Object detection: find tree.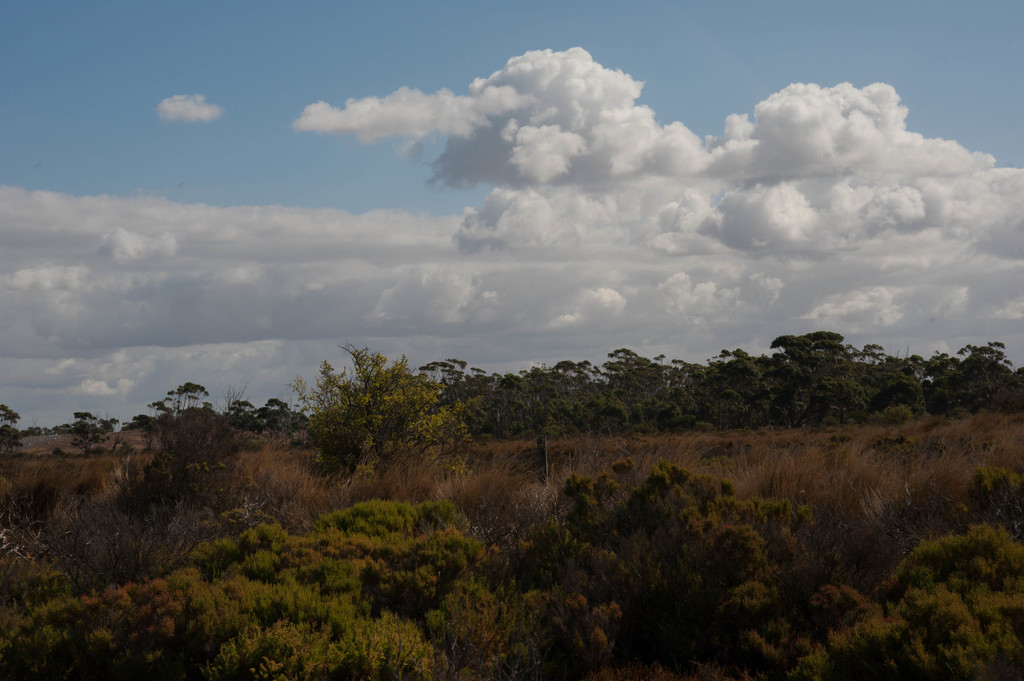
(left=296, top=342, right=454, bottom=483).
